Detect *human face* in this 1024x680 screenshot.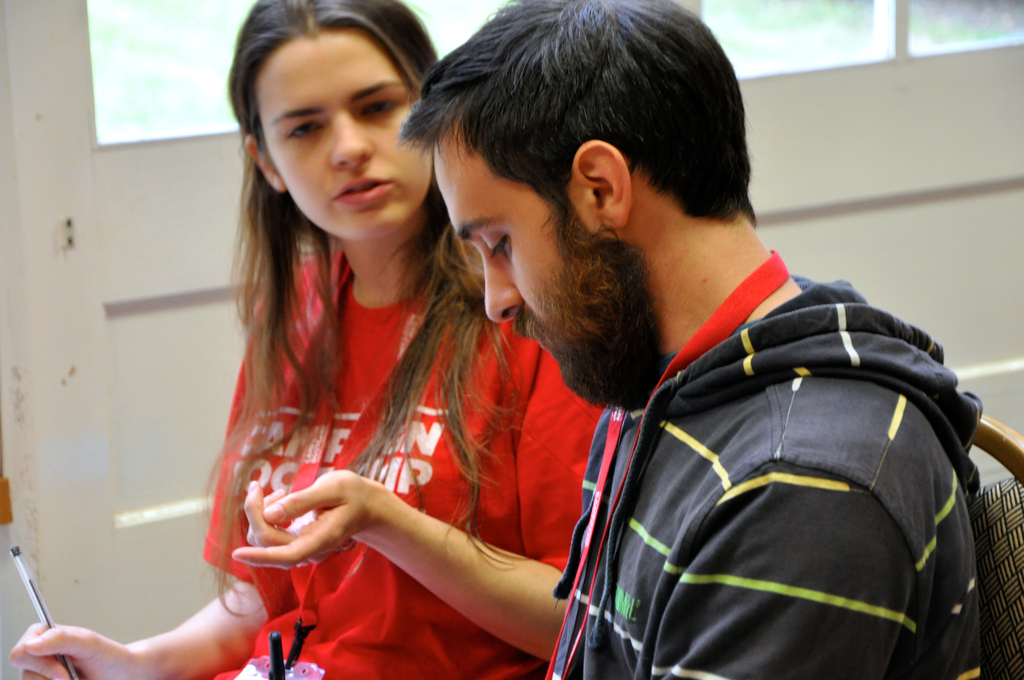
Detection: 431,119,598,363.
